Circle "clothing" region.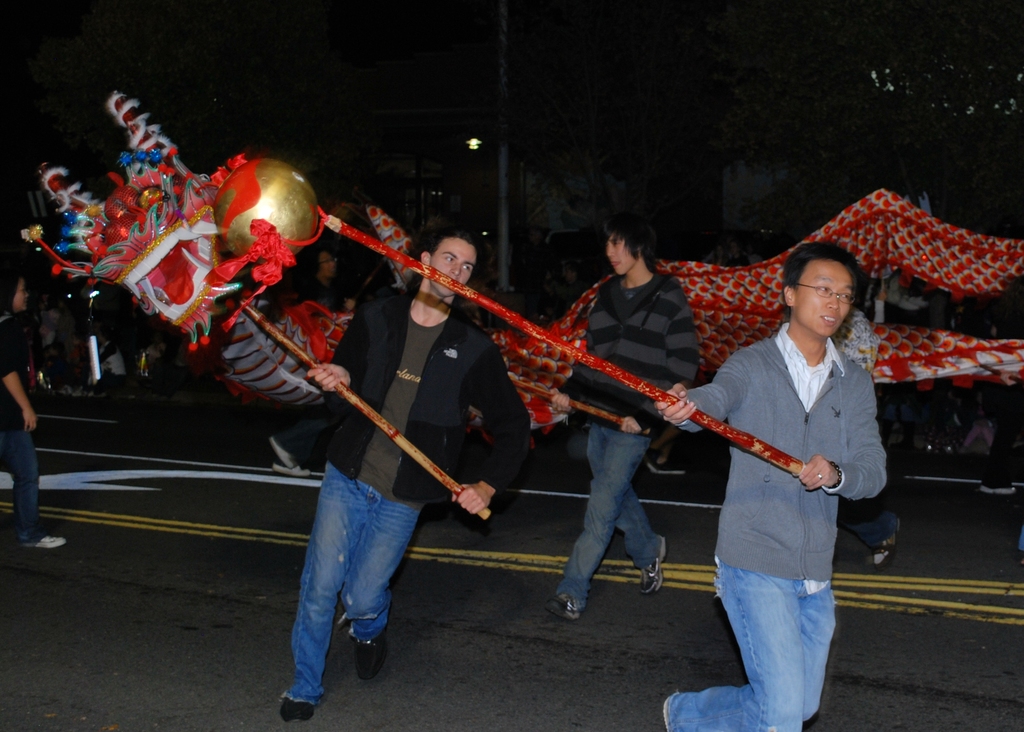
Region: detection(684, 307, 886, 731).
